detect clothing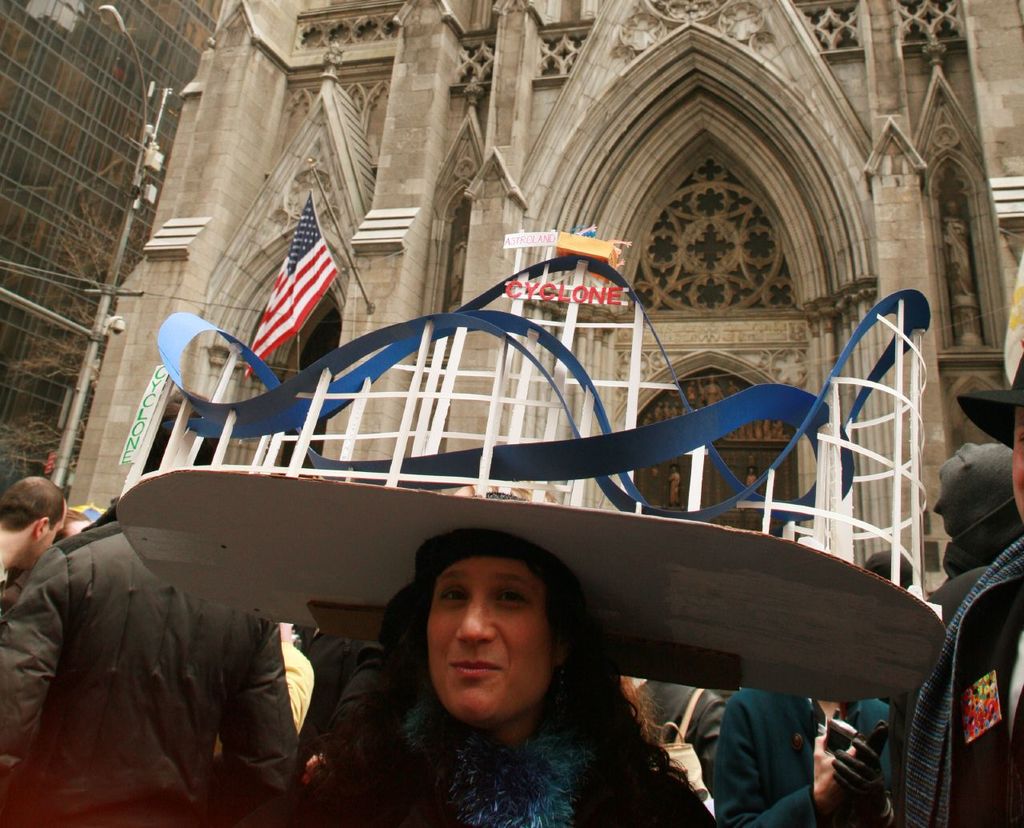
<region>899, 549, 1023, 827</region>
